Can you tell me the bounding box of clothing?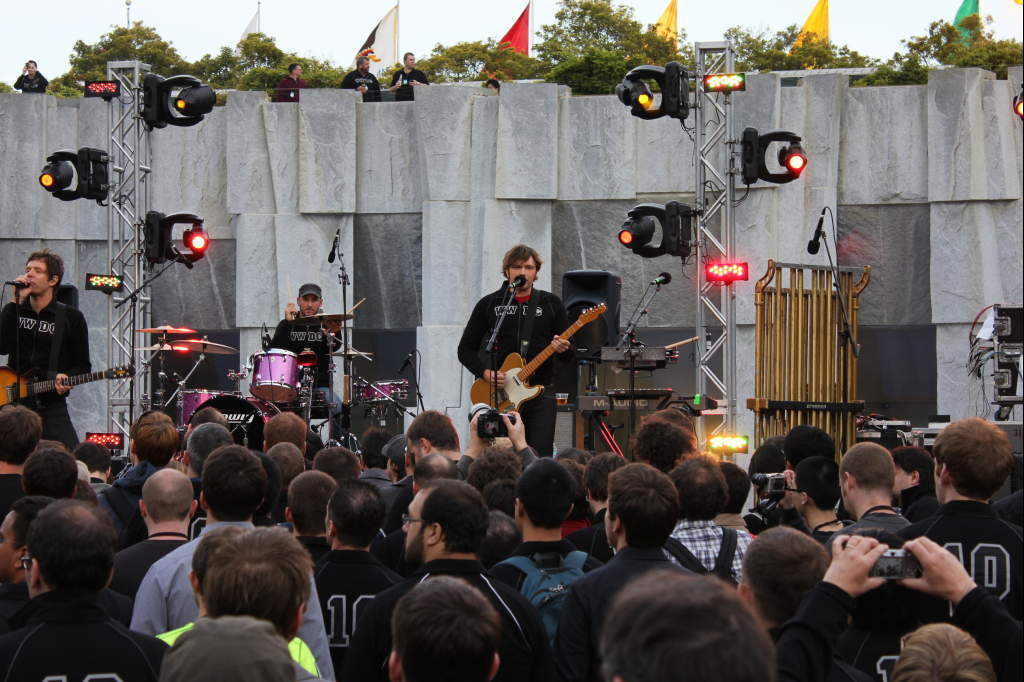
<bbox>98, 454, 193, 555</bbox>.
